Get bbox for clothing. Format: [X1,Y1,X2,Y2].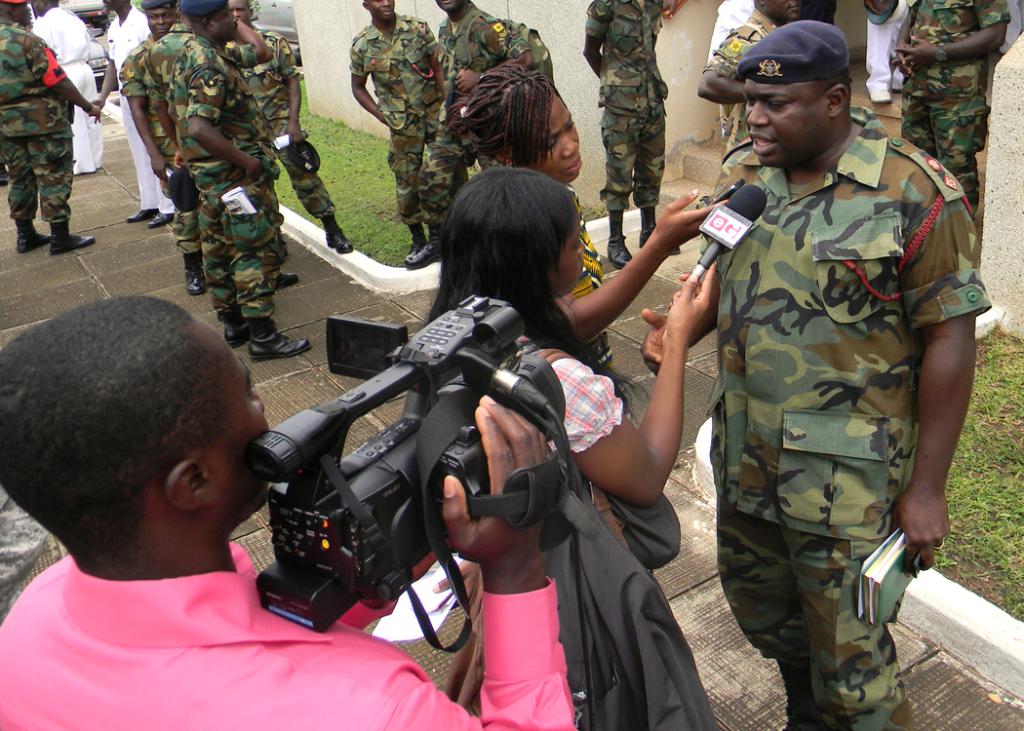
[671,70,983,660].
